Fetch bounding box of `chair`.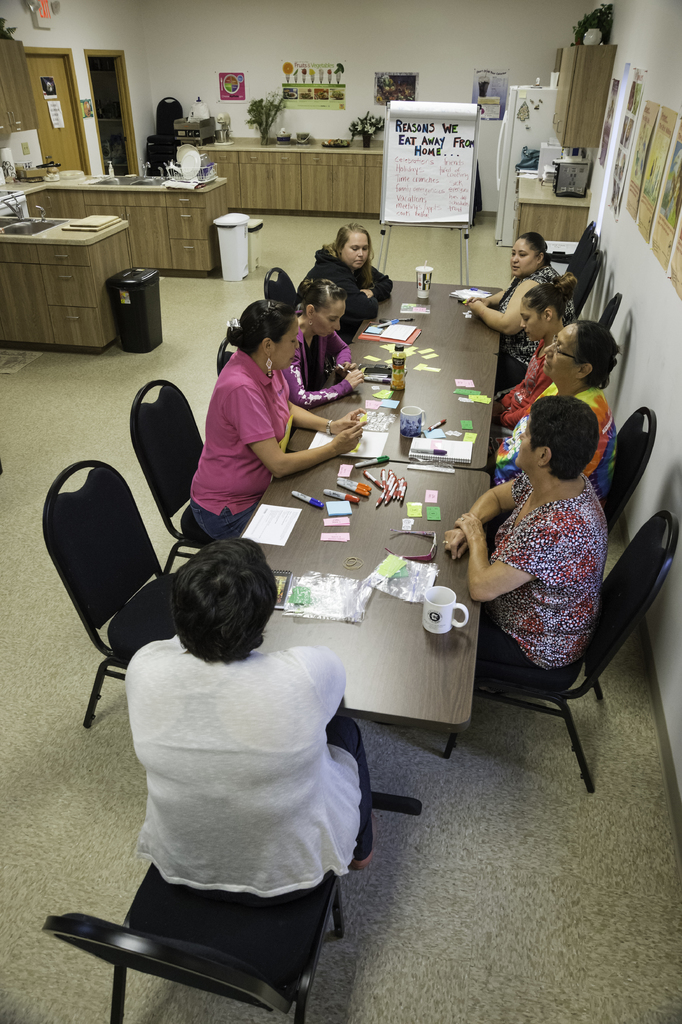
Bbox: bbox=(596, 296, 620, 331).
